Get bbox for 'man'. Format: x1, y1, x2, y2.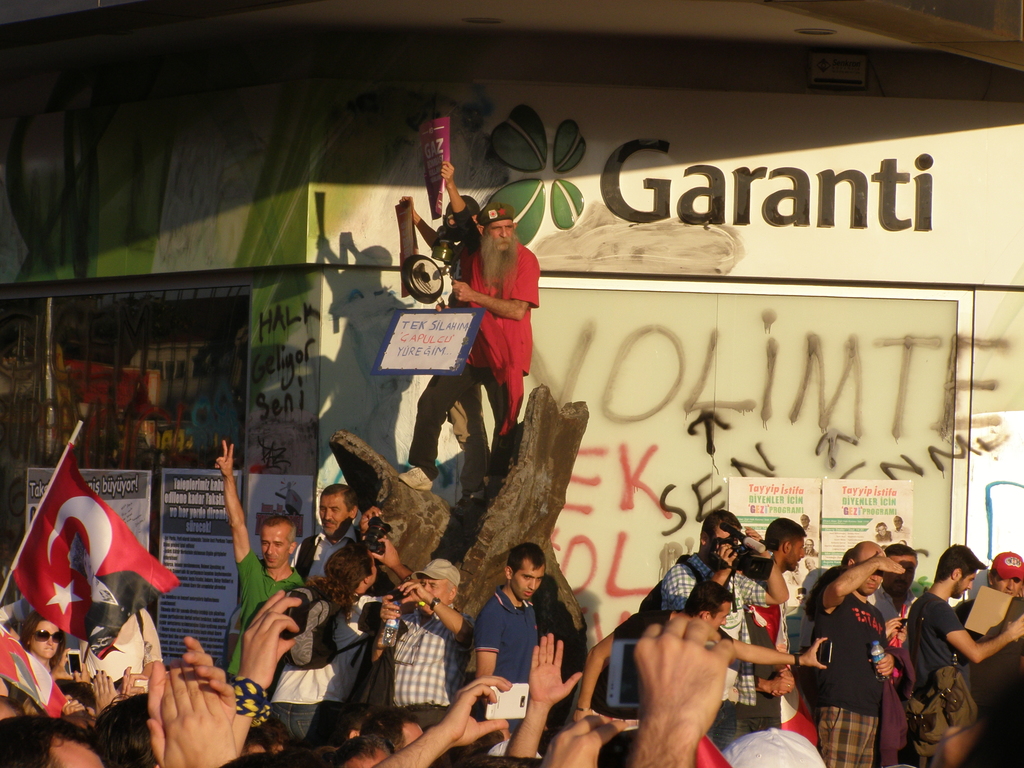
898, 539, 1023, 767.
